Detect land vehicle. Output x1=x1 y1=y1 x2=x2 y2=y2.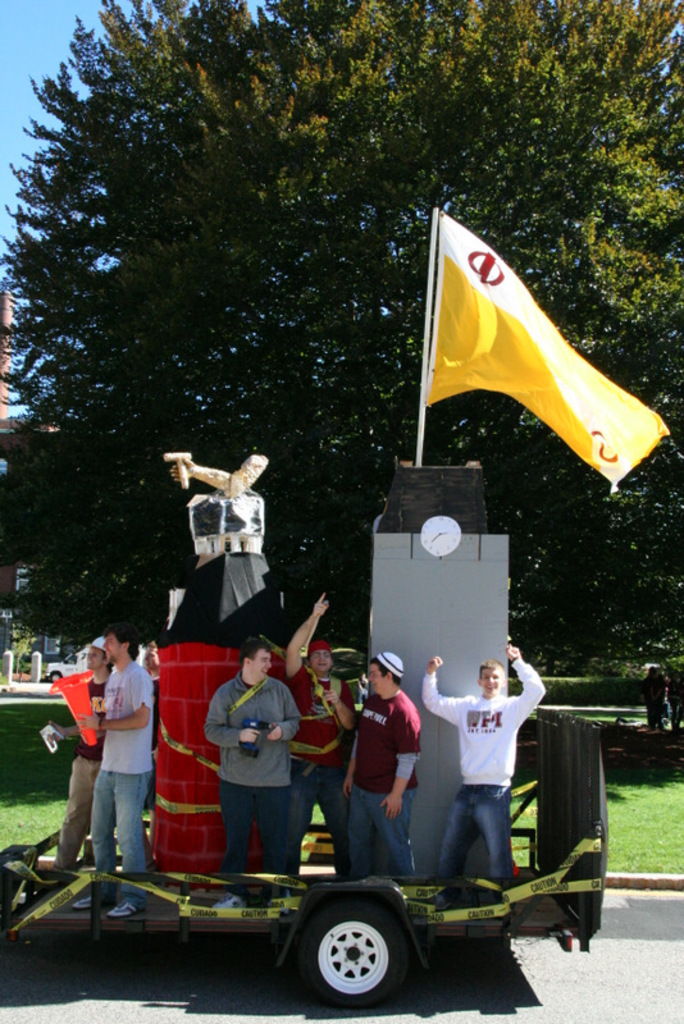
x1=44 y1=644 x2=88 y2=686.
